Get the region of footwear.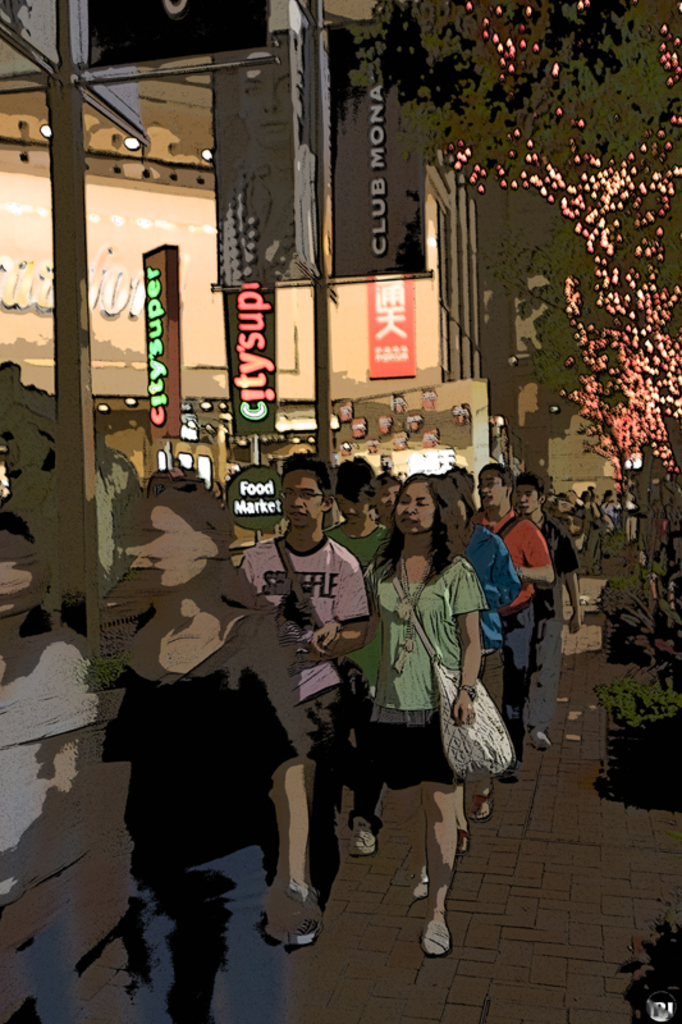
BBox(452, 824, 472, 860).
